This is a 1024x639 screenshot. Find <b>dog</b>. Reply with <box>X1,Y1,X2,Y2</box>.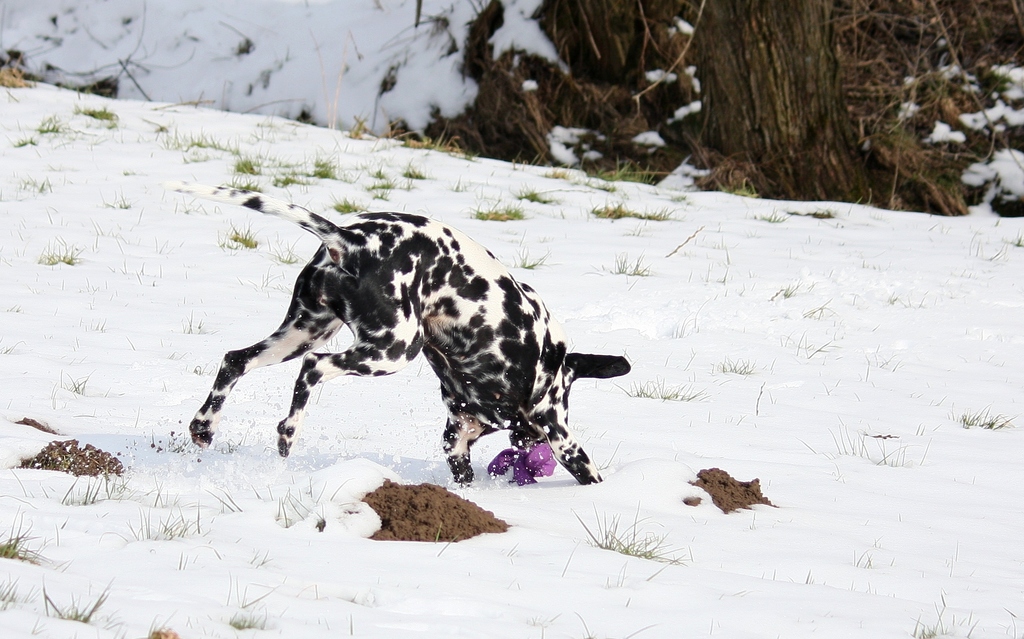
<box>184,177,635,489</box>.
